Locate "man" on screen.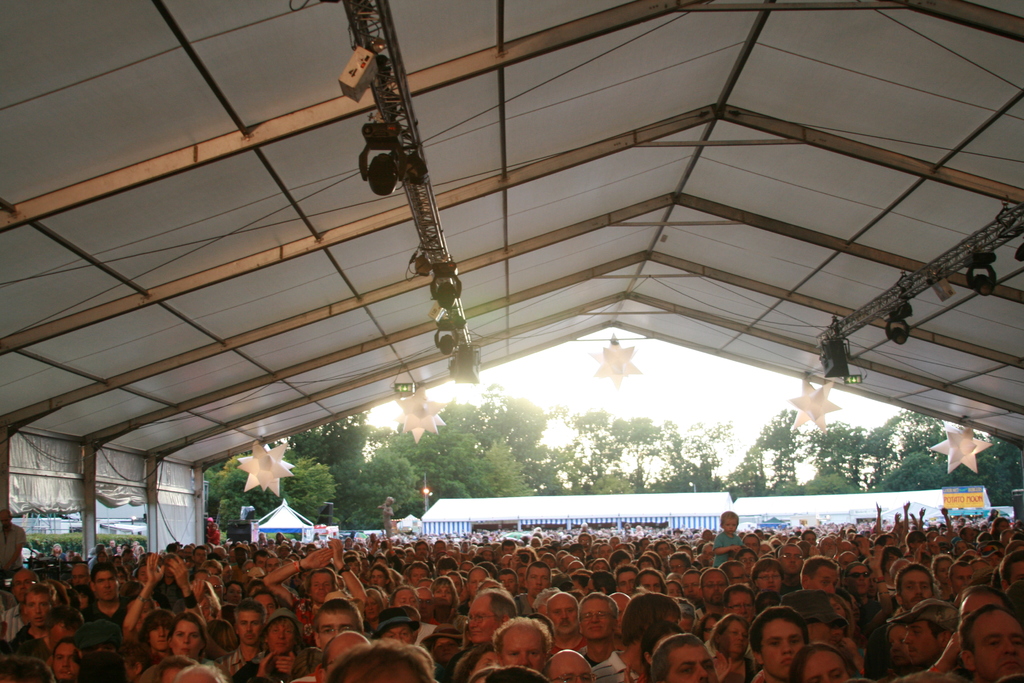
On screen at rect(545, 592, 578, 646).
